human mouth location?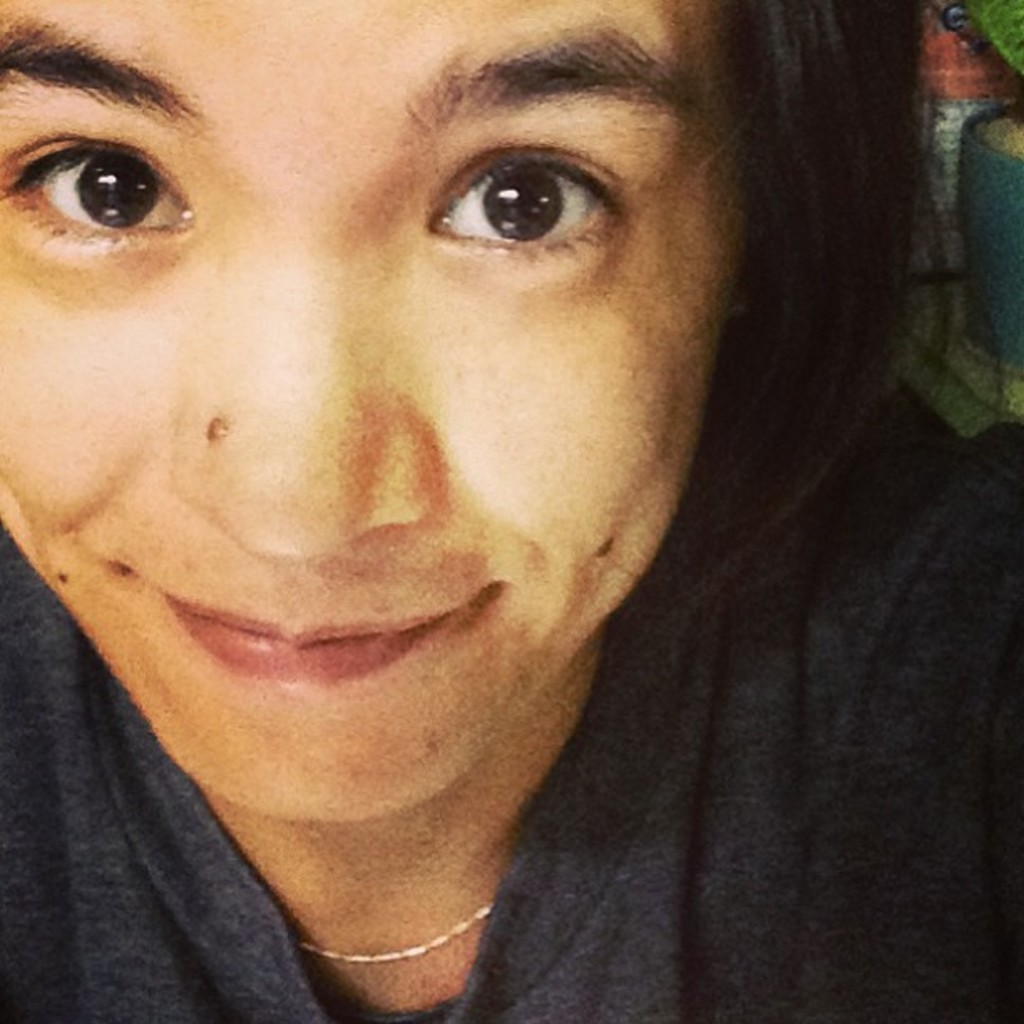
detection(131, 589, 509, 693)
